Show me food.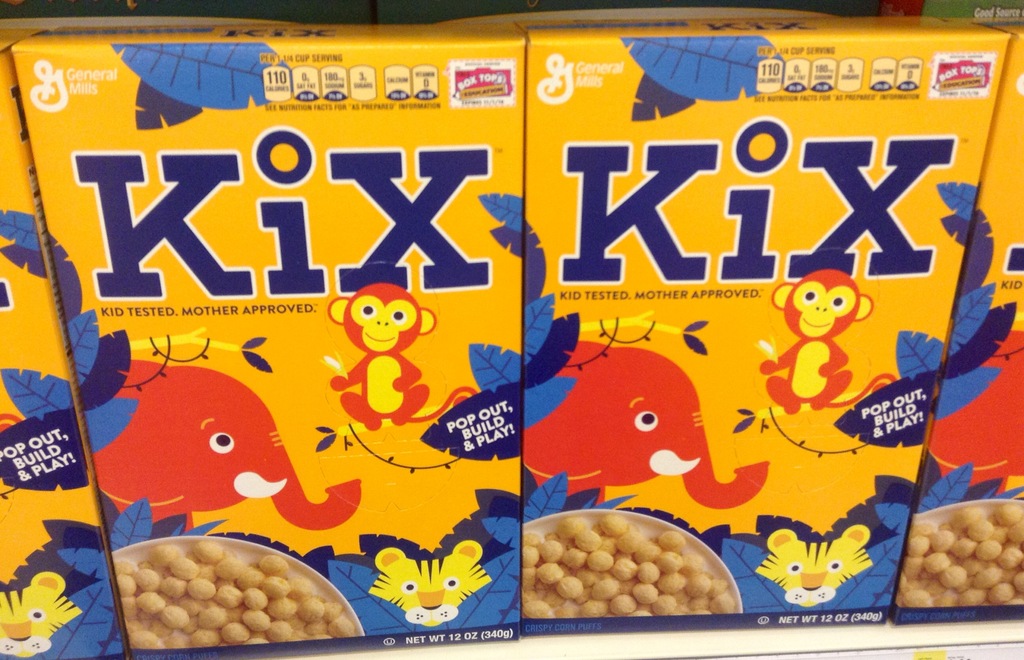
food is here: 896, 503, 1023, 610.
